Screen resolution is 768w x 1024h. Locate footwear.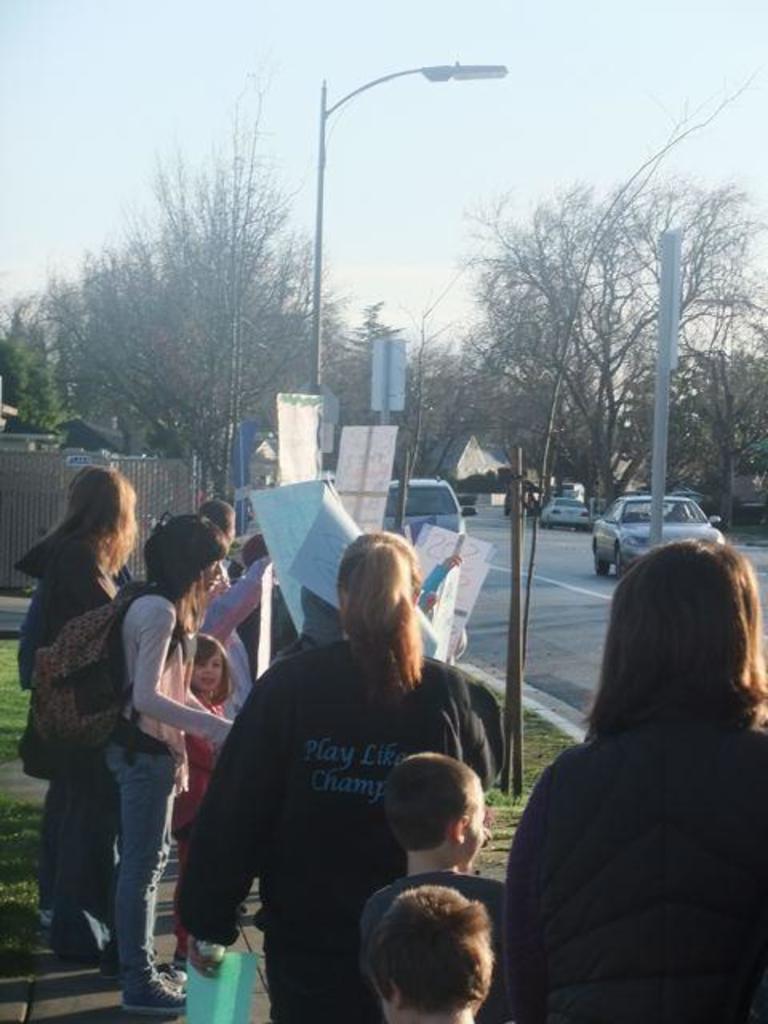
(38, 906, 51, 922).
